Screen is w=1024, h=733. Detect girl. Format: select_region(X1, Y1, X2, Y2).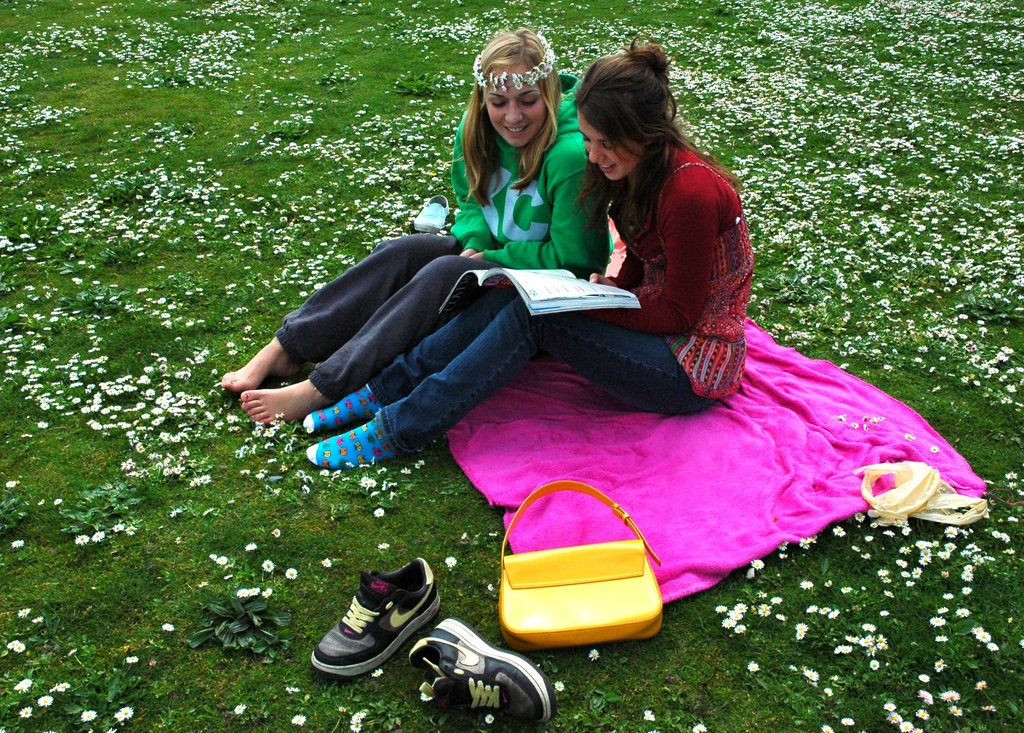
select_region(215, 24, 615, 424).
